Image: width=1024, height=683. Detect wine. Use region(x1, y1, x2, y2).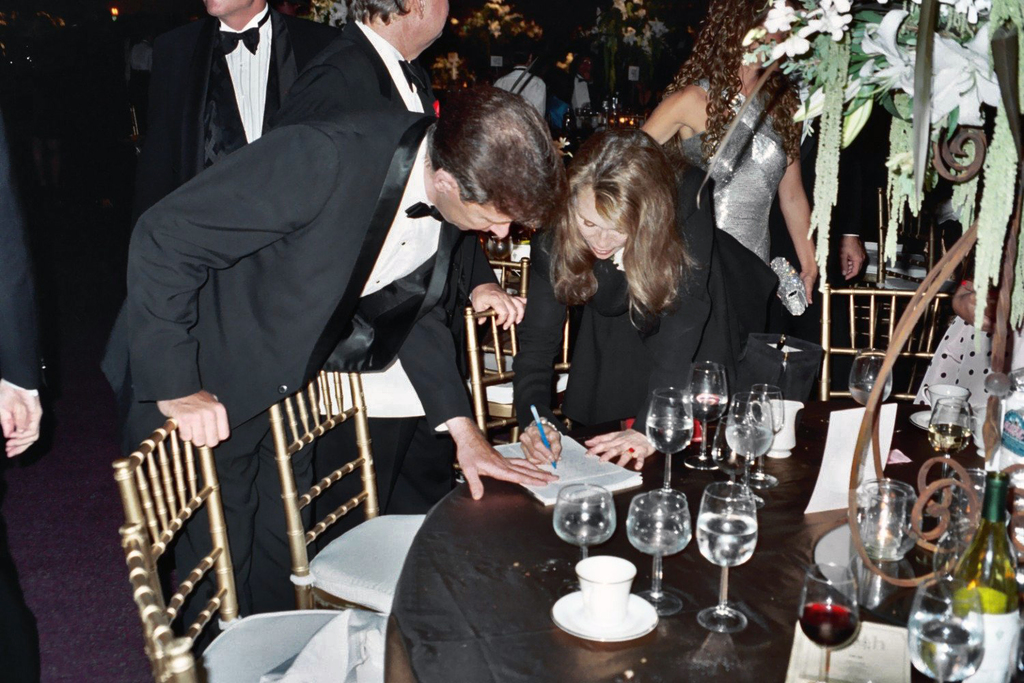
region(687, 392, 723, 436).
